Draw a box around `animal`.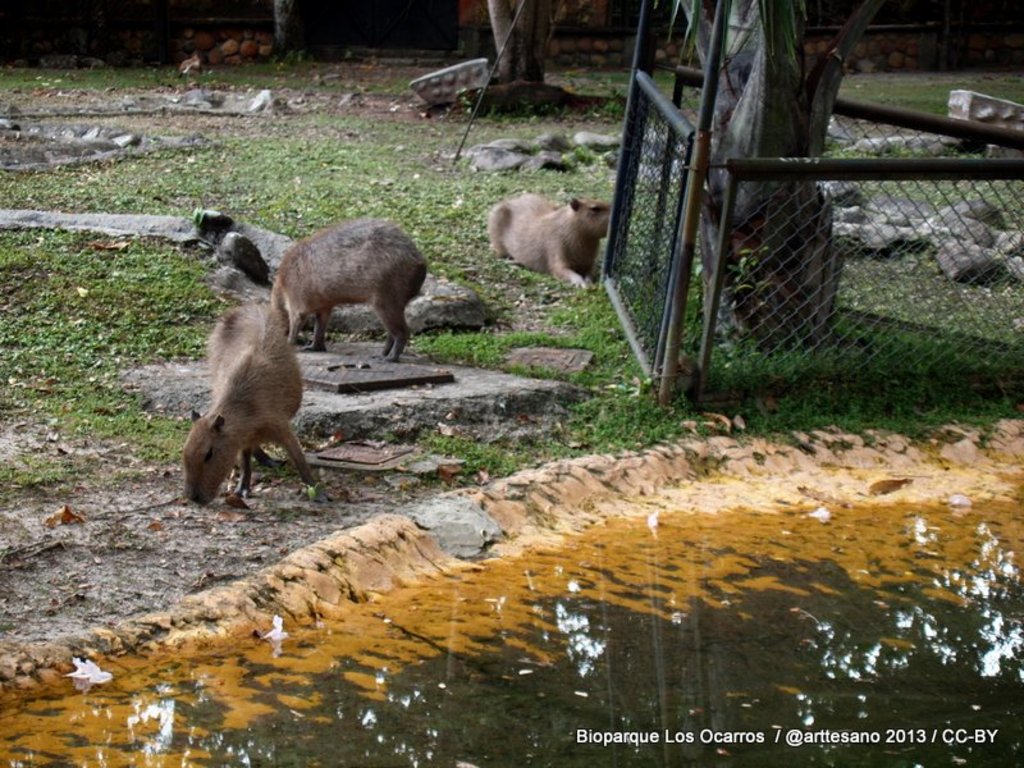
[488,196,626,288].
